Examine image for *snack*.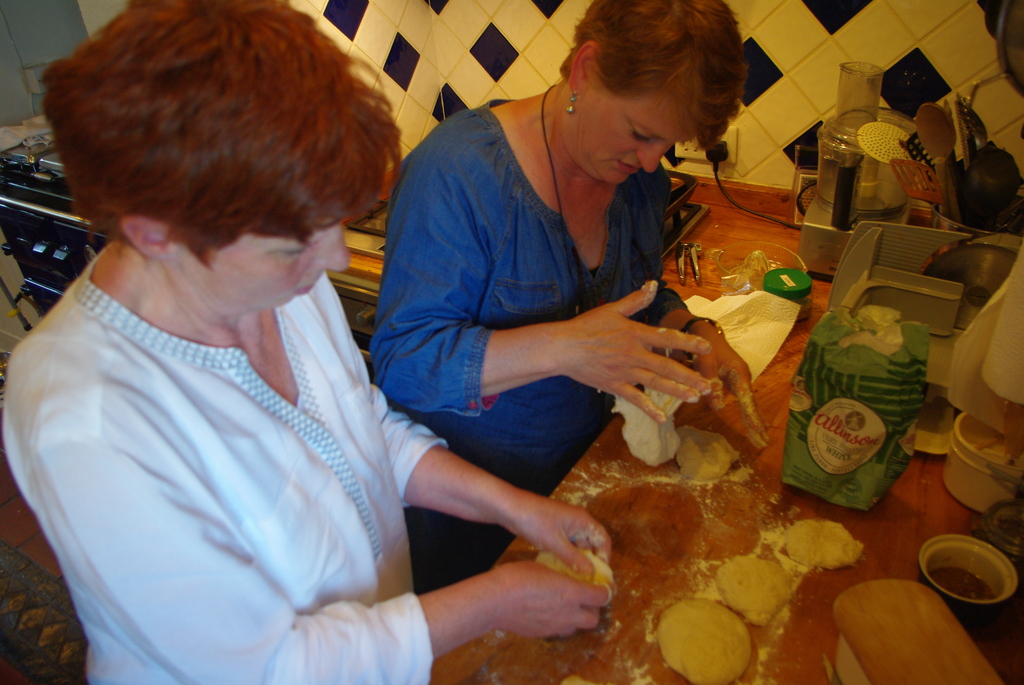
Examination result: BBox(835, 579, 1004, 684).
